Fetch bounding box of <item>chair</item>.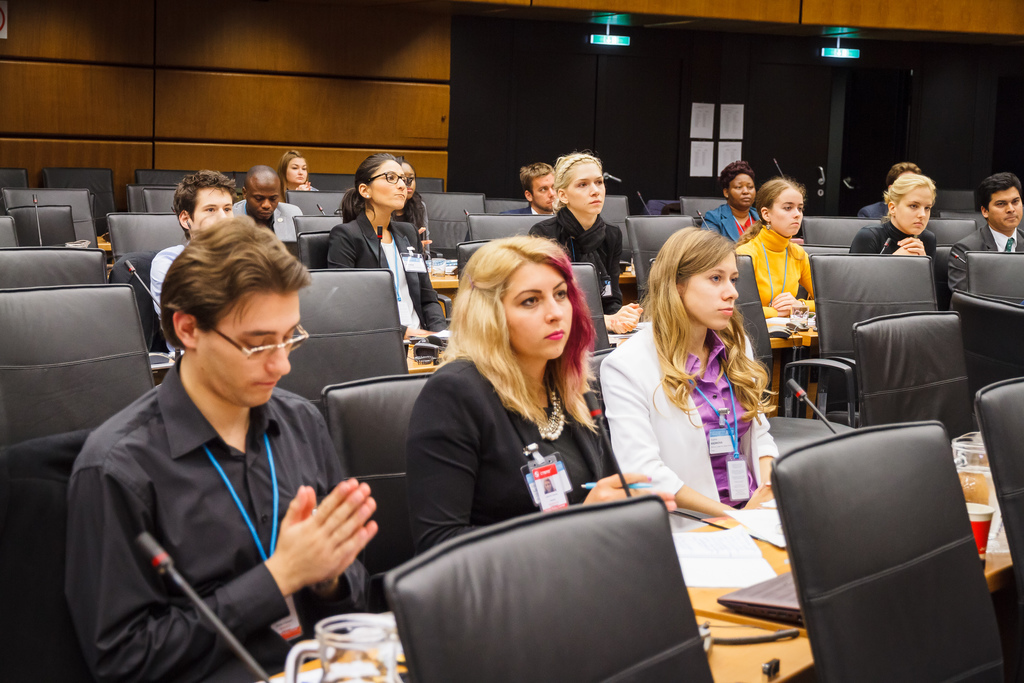
Bbox: [x1=0, y1=287, x2=154, y2=438].
